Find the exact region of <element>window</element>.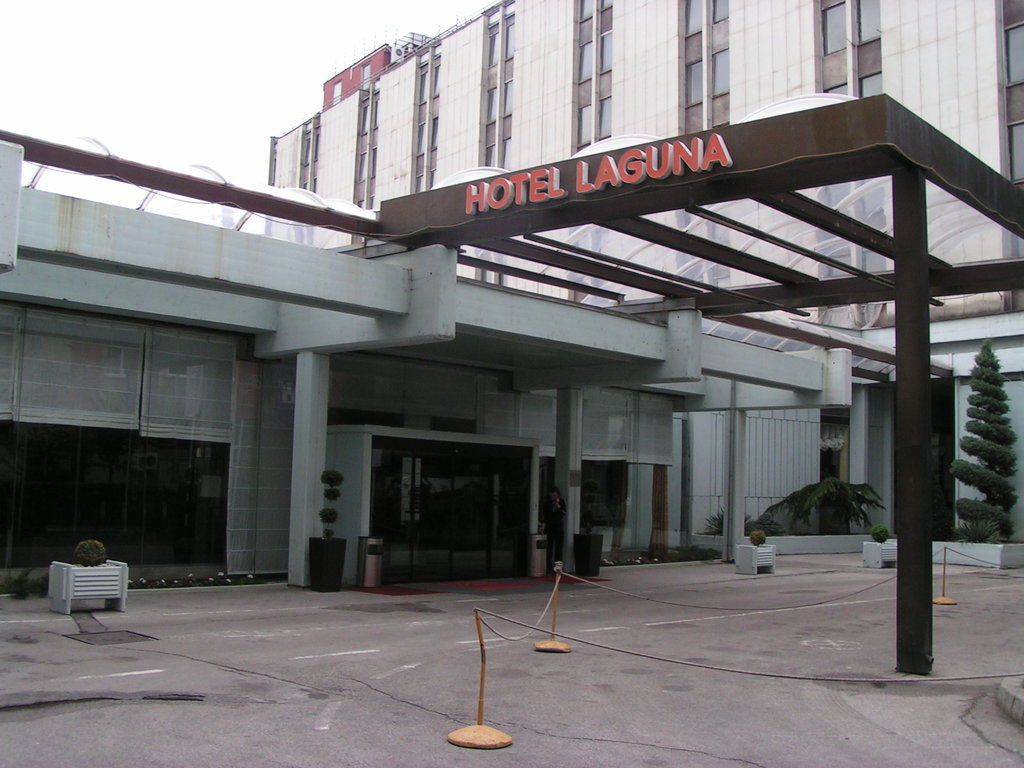
Exact region: [818, 1, 847, 57].
